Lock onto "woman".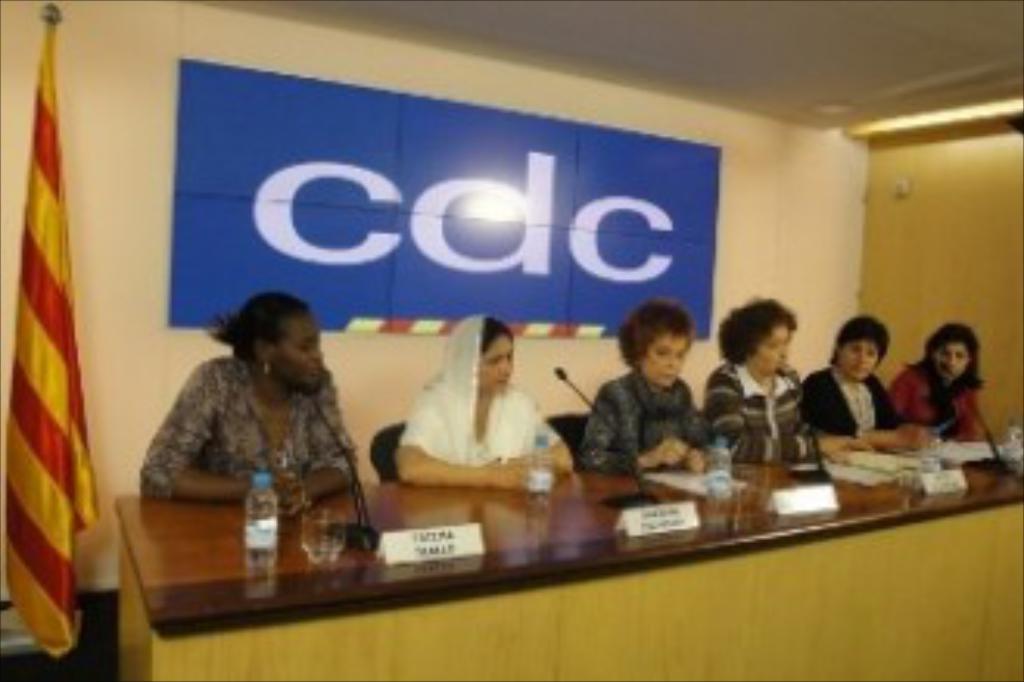
Locked: pyautogui.locateOnScreen(137, 302, 358, 498).
